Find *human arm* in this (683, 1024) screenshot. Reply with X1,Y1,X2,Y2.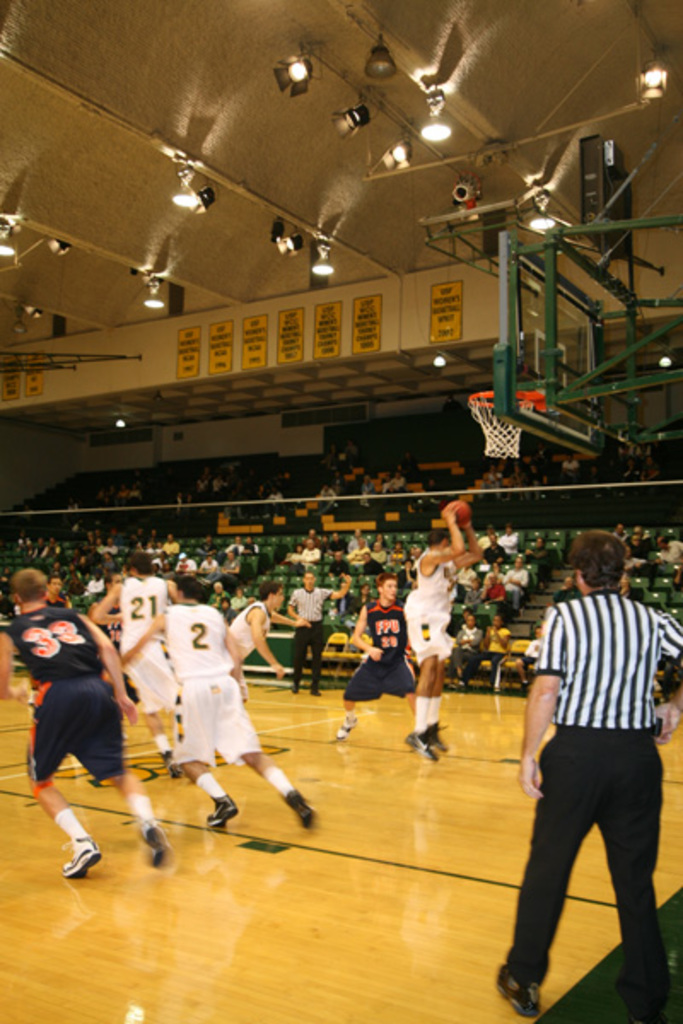
116,602,188,674.
